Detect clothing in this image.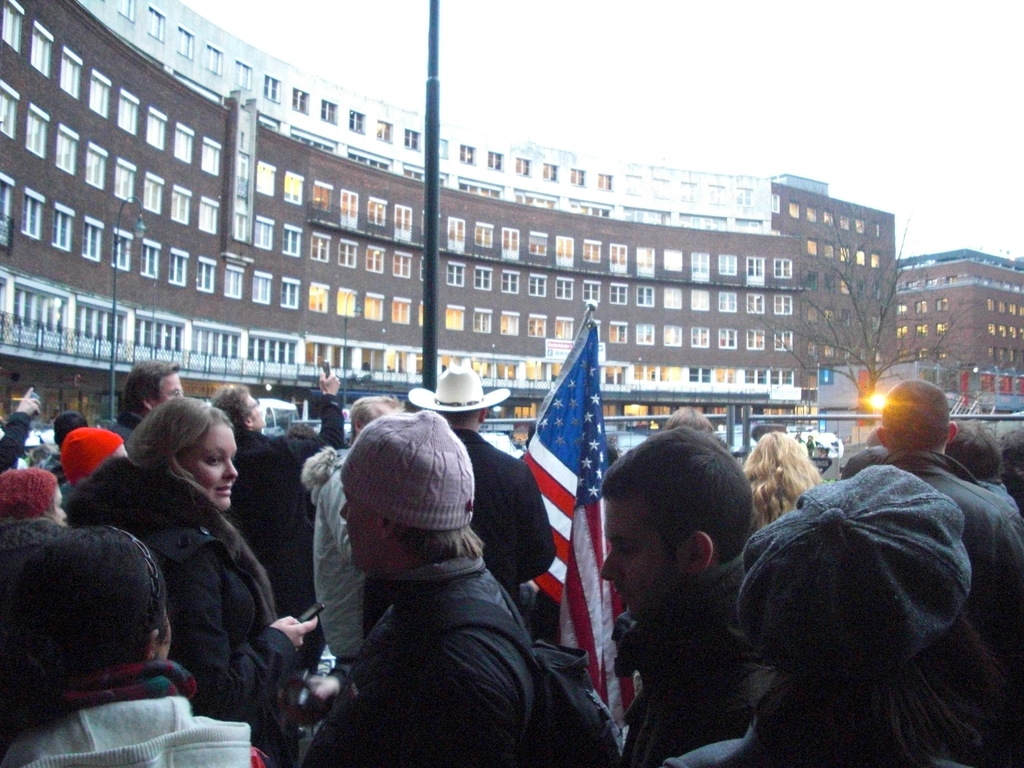
Detection: BBox(842, 444, 890, 474).
